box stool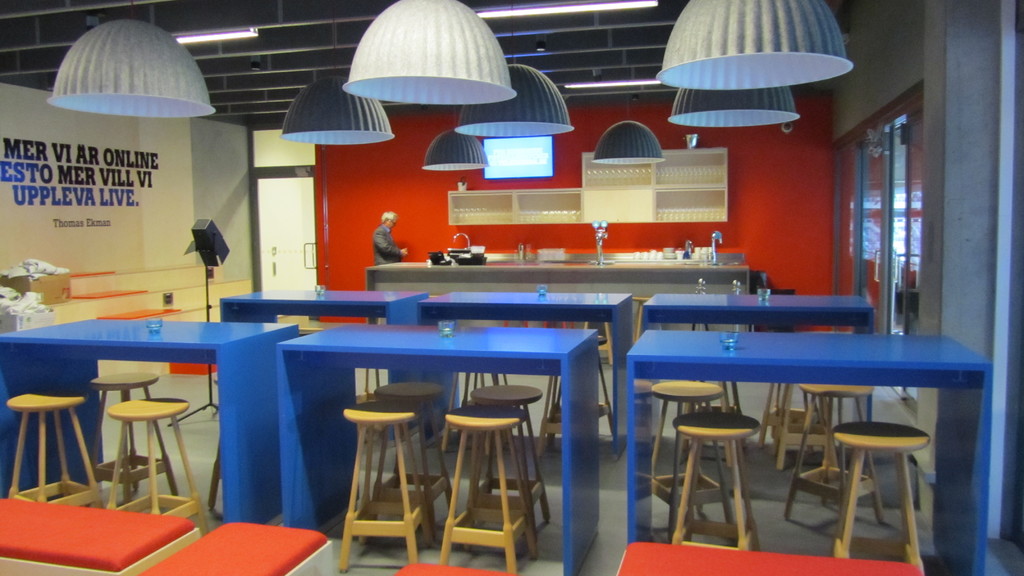
box=[5, 387, 97, 509]
